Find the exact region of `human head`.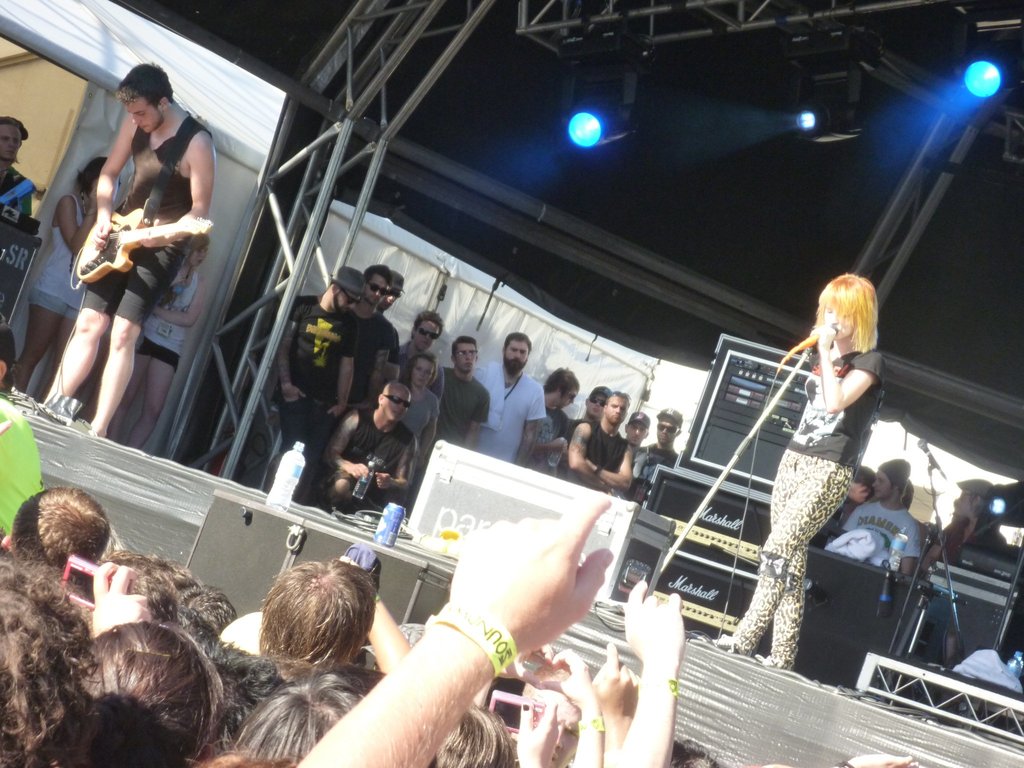
Exact region: [361, 260, 392, 304].
